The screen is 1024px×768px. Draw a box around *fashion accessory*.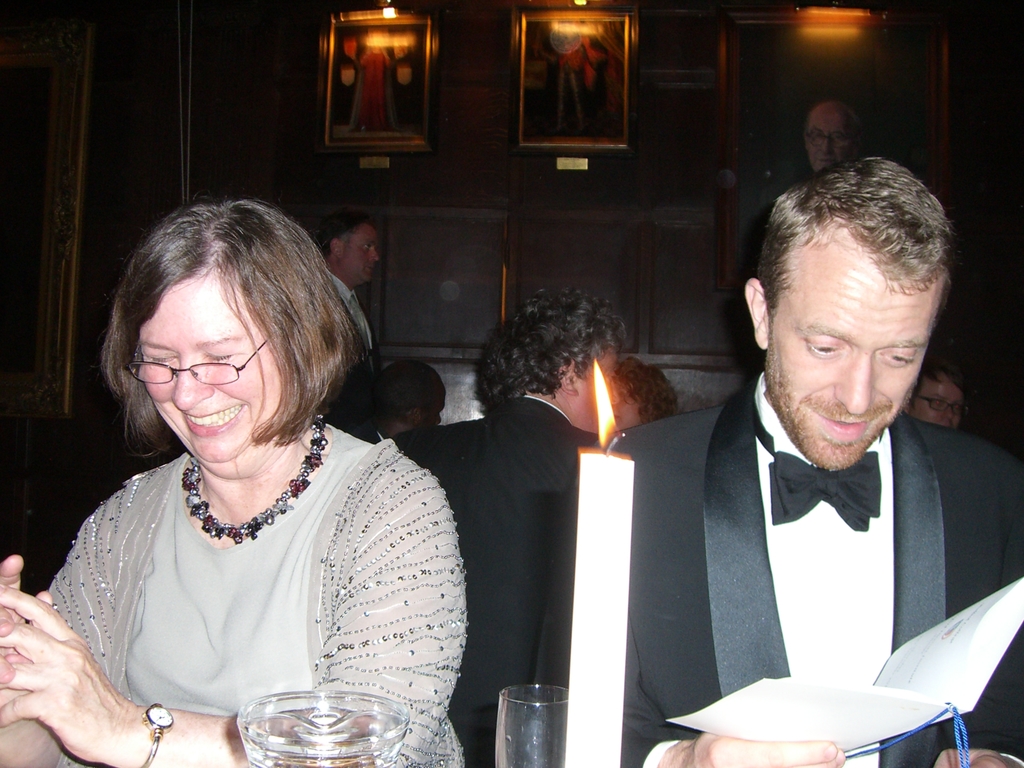
(left=747, top=406, right=882, bottom=529).
